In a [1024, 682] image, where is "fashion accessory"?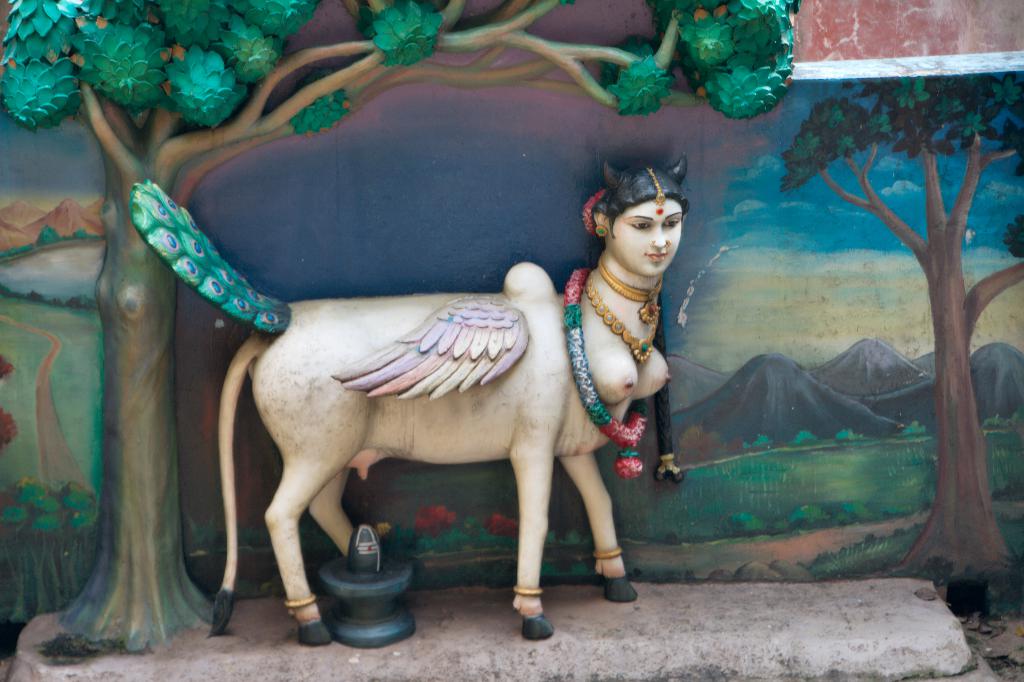
[511, 582, 545, 600].
